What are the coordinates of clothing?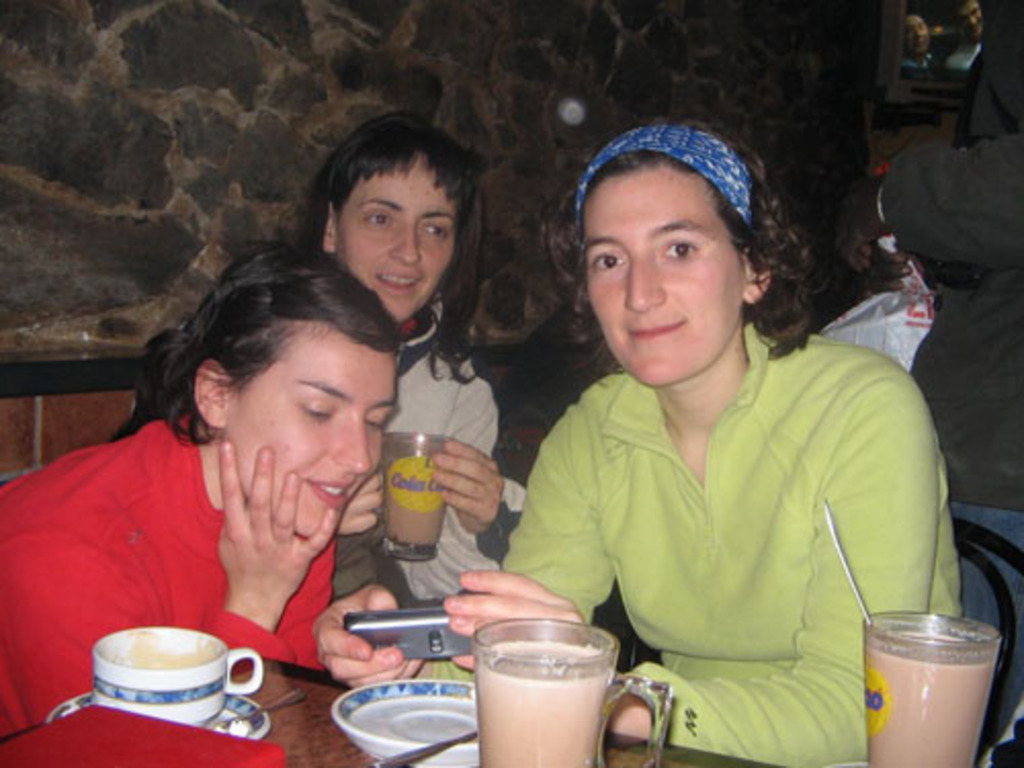
{"left": 0, "top": 414, "right": 338, "bottom": 737}.
